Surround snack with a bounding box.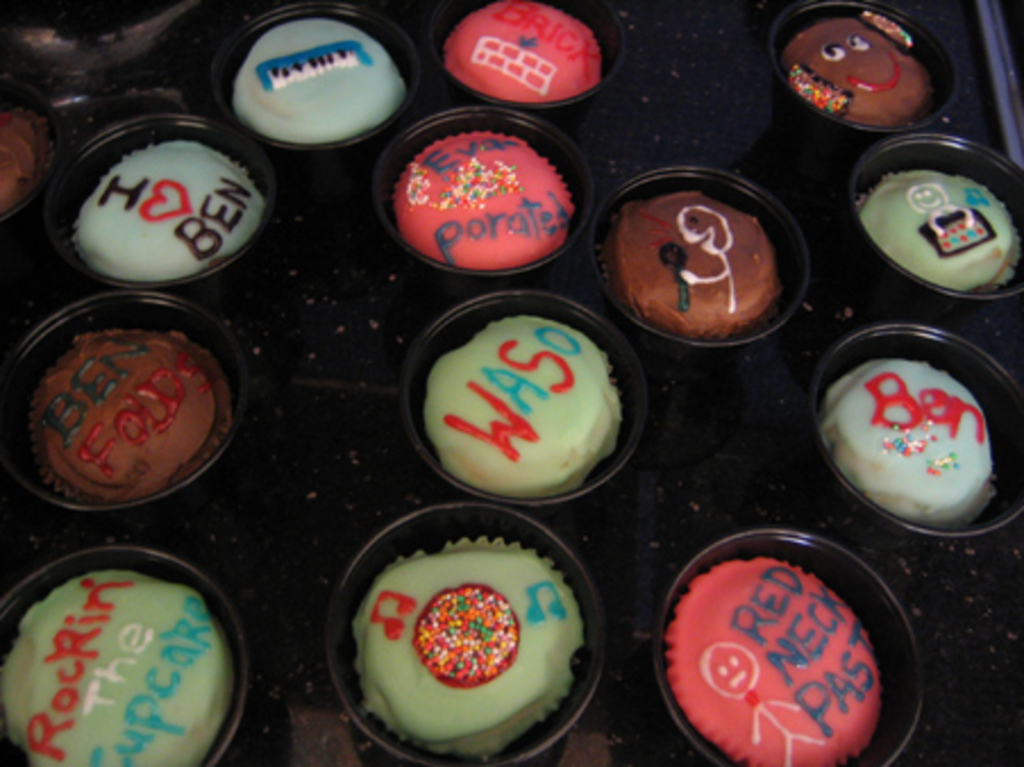
Rect(0, 572, 234, 765).
